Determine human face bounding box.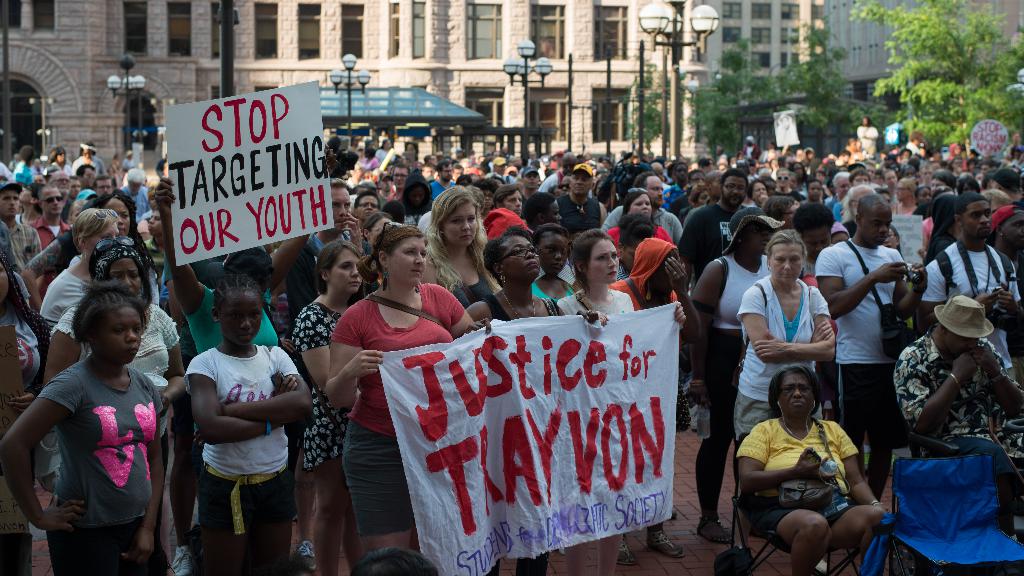
Determined: {"x1": 797, "y1": 165, "x2": 803, "y2": 177}.
